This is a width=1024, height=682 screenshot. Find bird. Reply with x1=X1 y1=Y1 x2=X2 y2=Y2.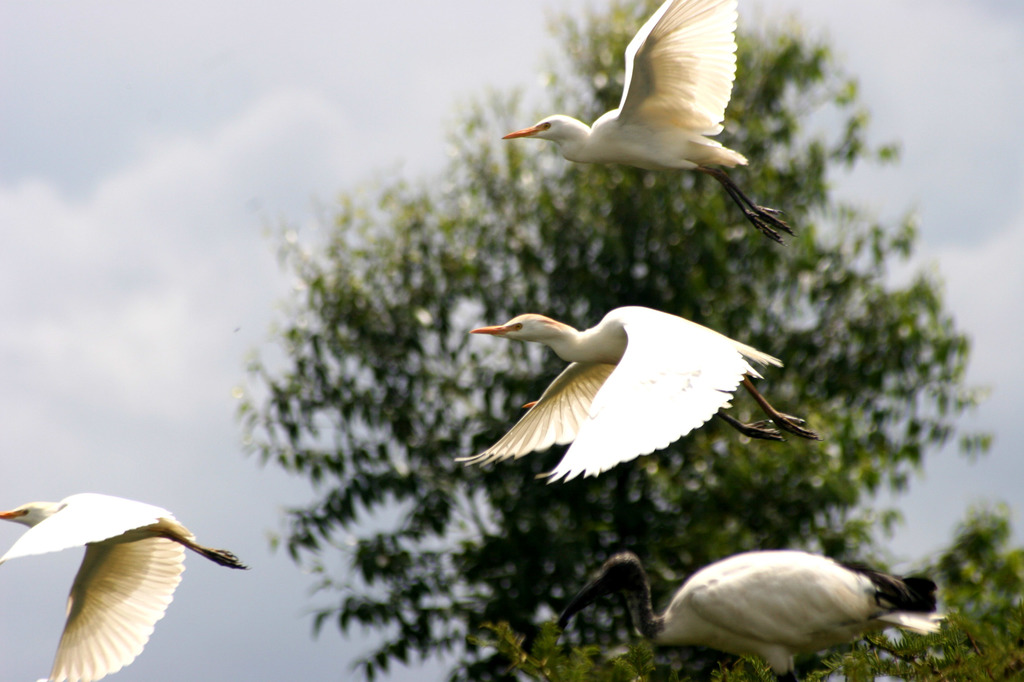
x1=550 y1=544 x2=948 y2=681.
